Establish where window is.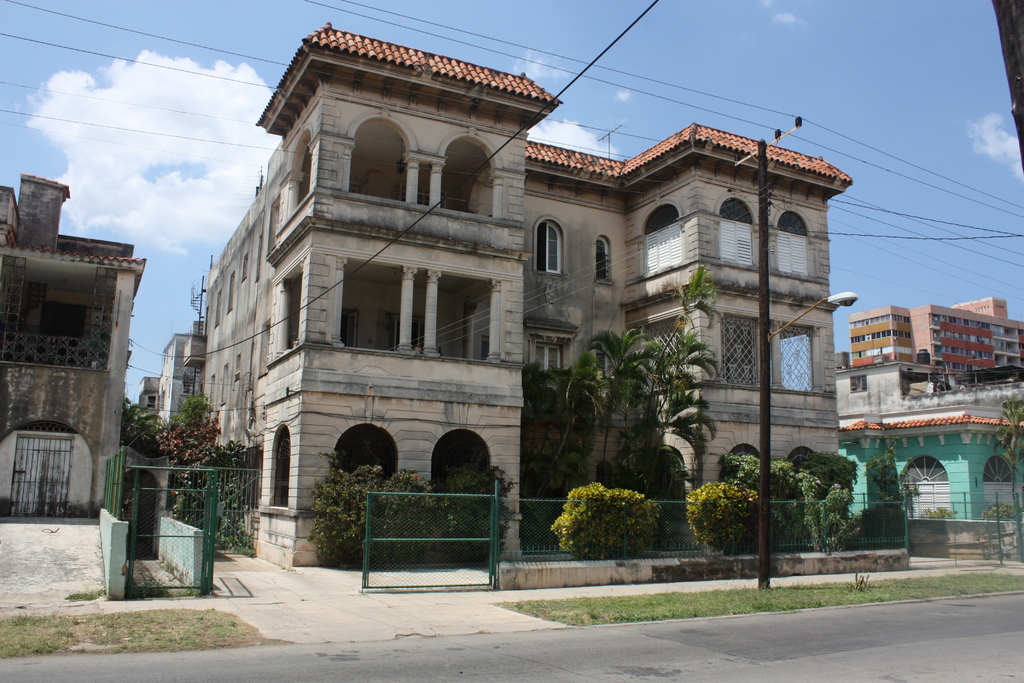
Established at [x1=986, y1=482, x2=1023, y2=518].
